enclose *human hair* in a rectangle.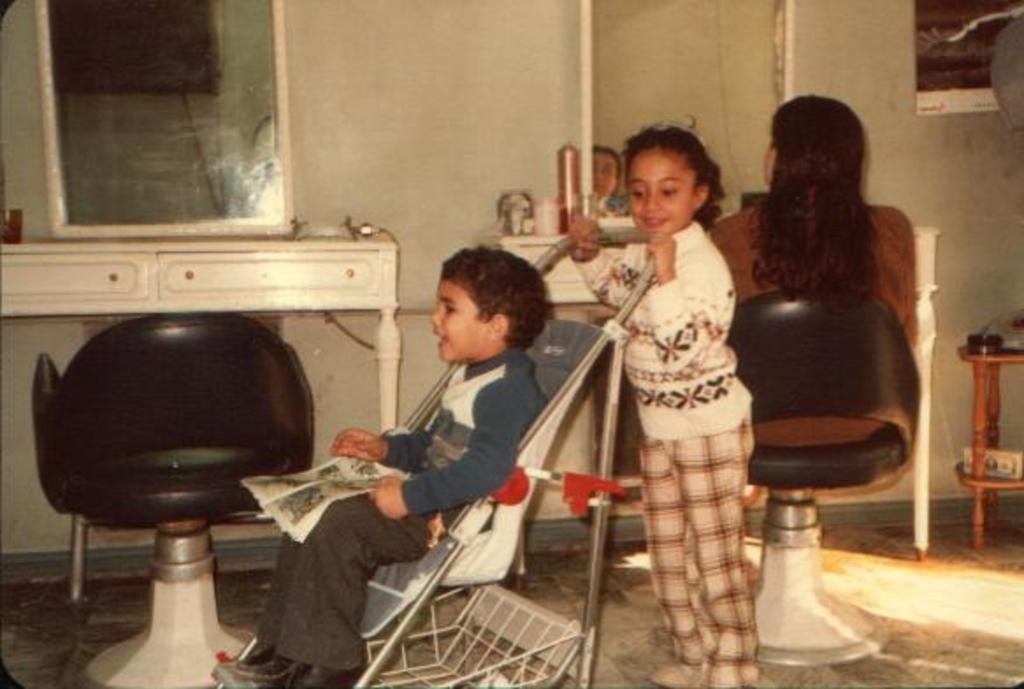
754:91:882:290.
